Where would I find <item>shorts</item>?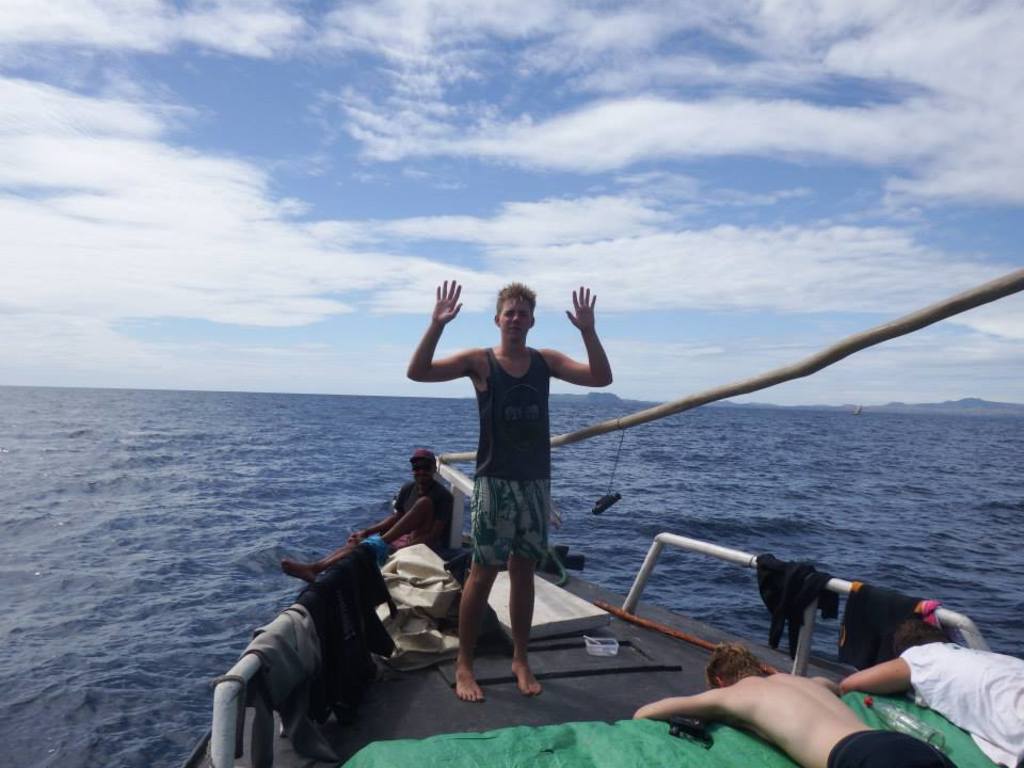
At <region>455, 493, 549, 575</region>.
